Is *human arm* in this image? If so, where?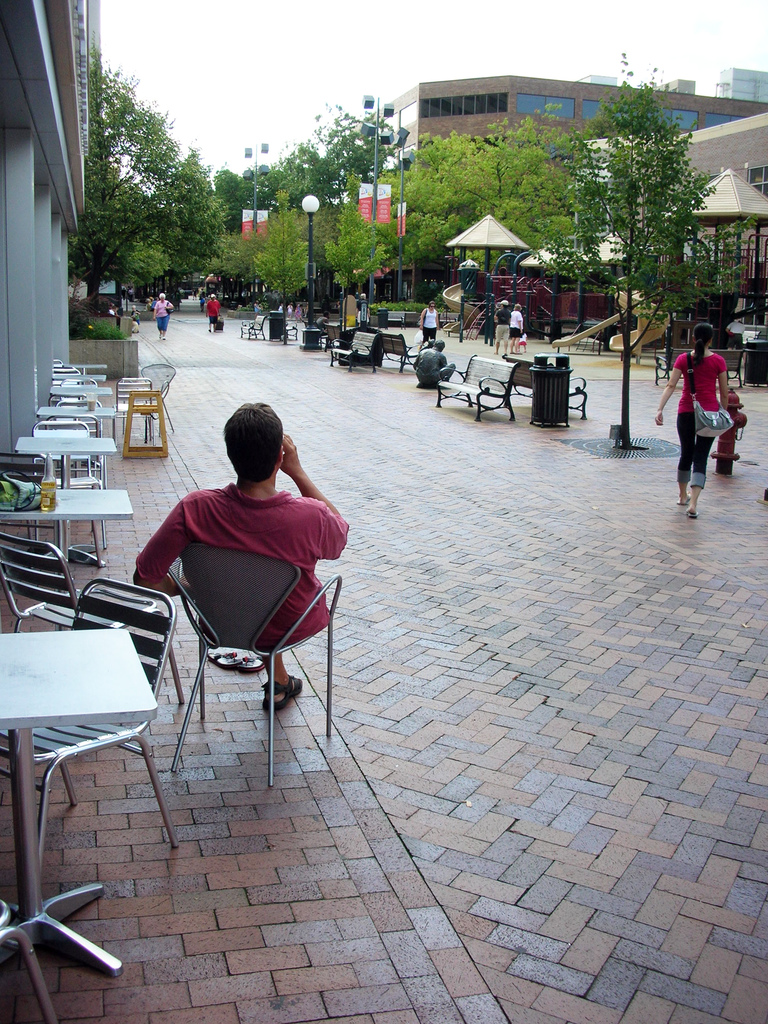
Yes, at box(352, 299, 359, 320).
